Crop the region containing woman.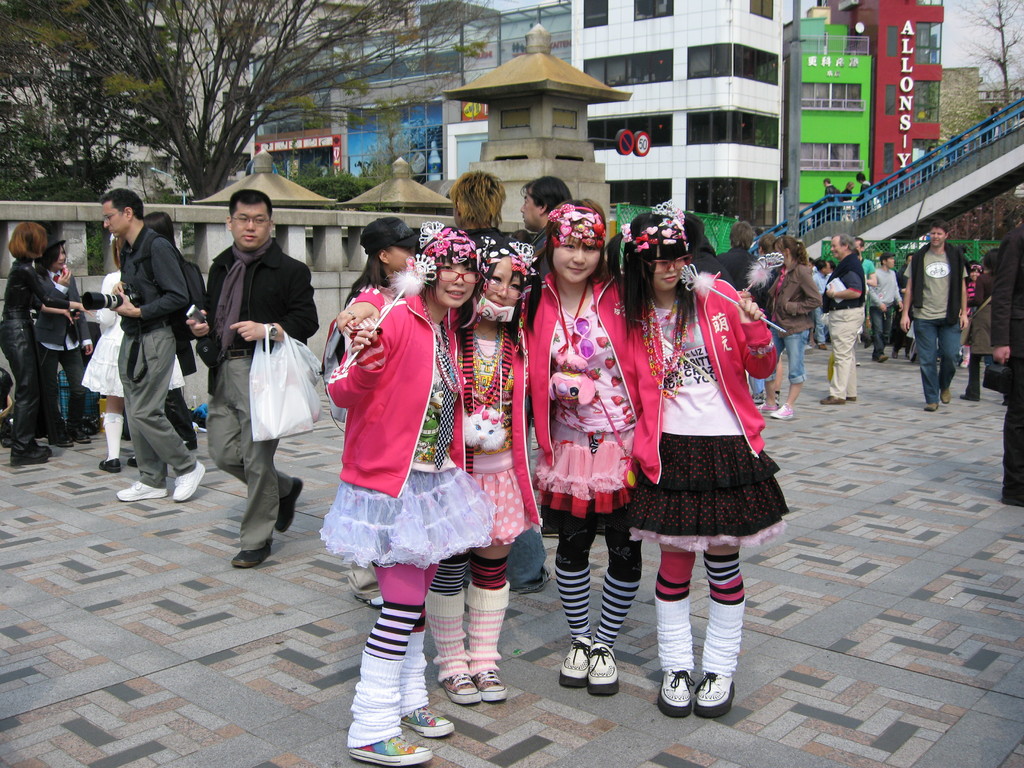
Crop region: region(78, 240, 177, 466).
